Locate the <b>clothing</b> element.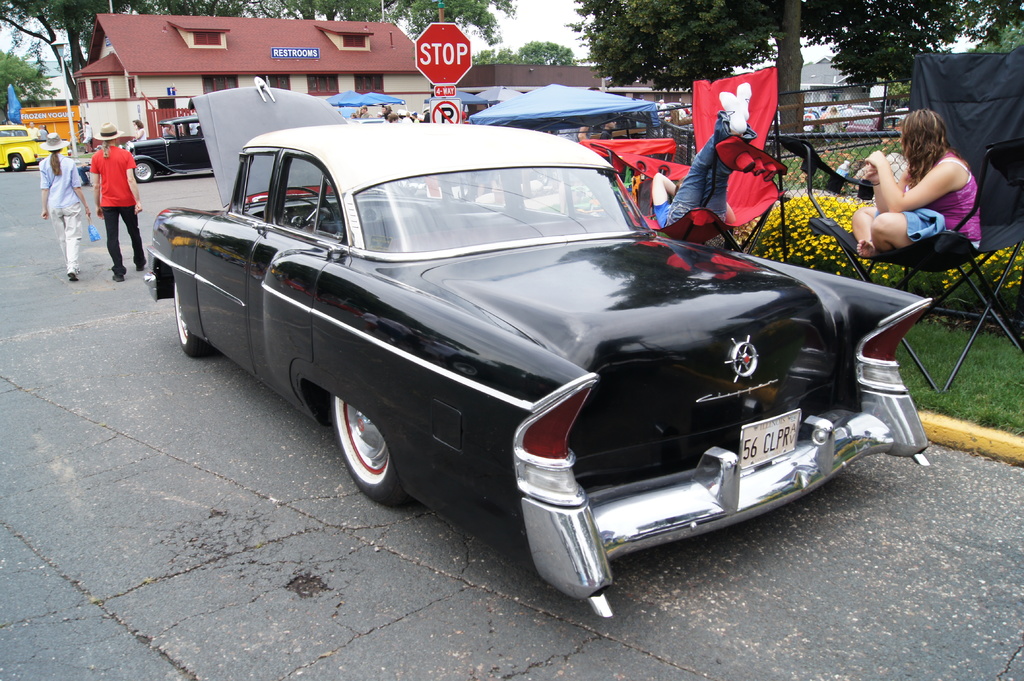
Element bbox: {"left": 649, "top": 161, "right": 678, "bottom": 224}.
